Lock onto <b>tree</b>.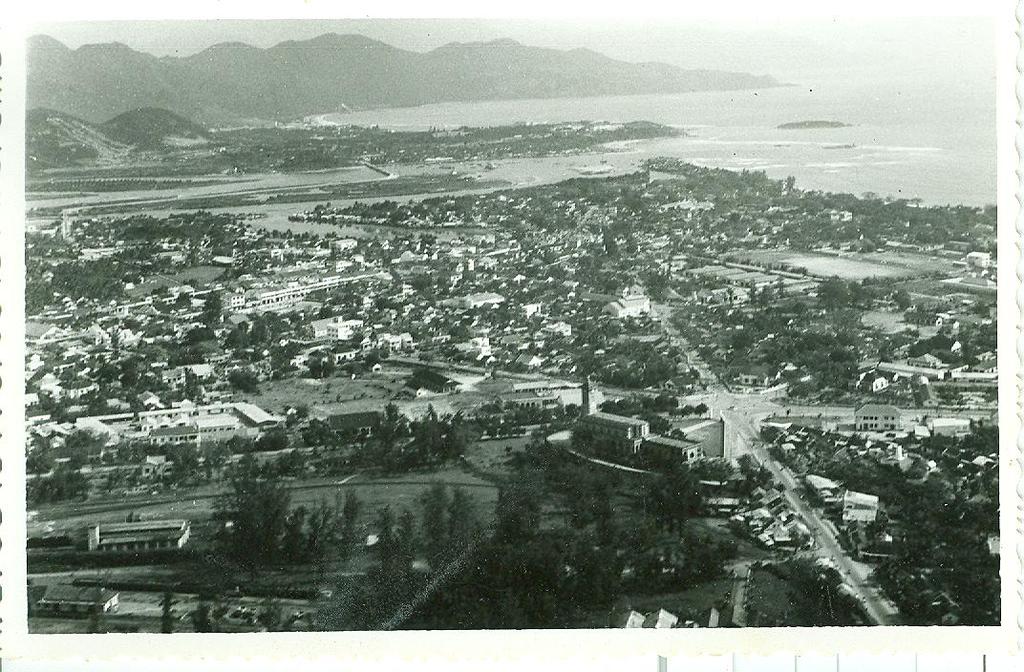
Locked: crop(201, 463, 279, 557).
